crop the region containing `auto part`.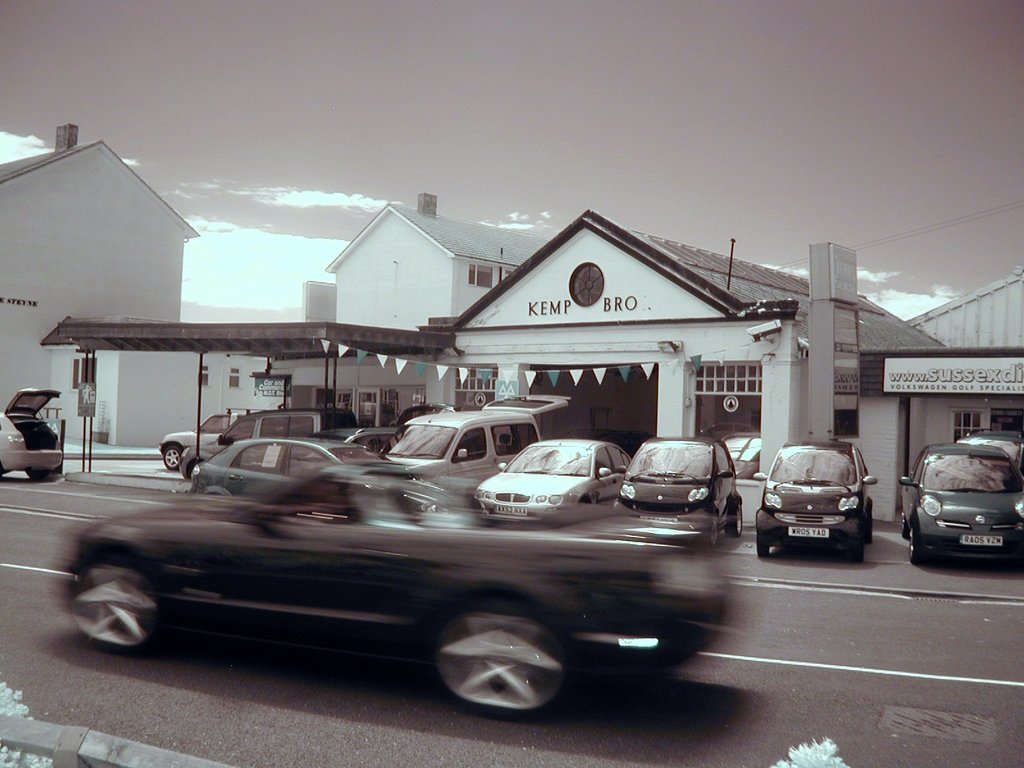
Crop region: crop(506, 444, 596, 478).
